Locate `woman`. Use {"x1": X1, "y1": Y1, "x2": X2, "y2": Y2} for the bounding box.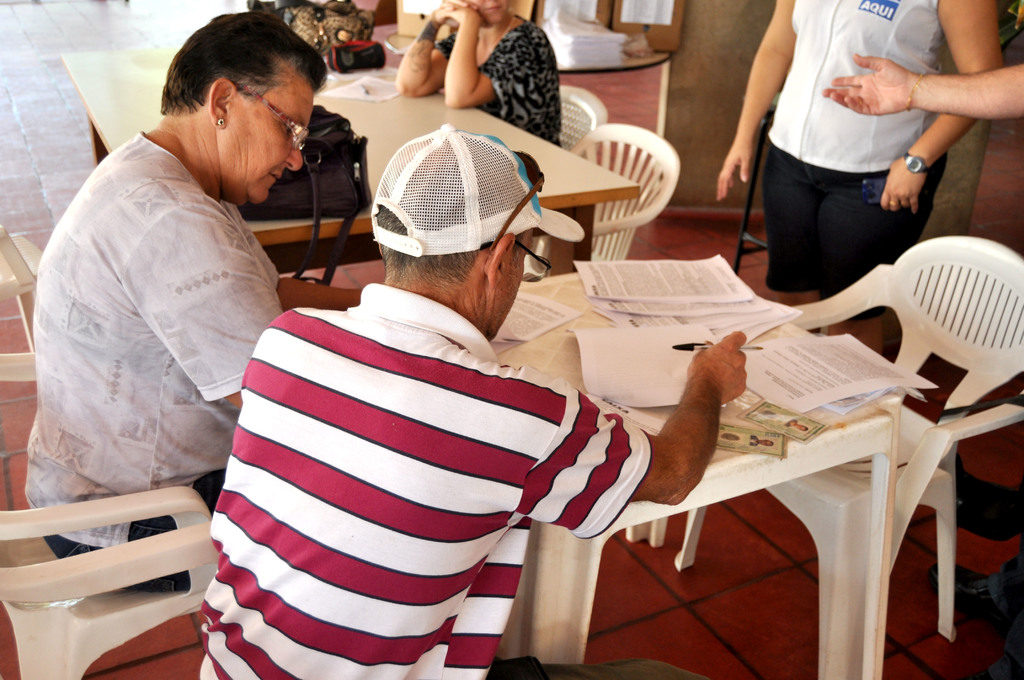
{"x1": 394, "y1": 0, "x2": 565, "y2": 140}.
